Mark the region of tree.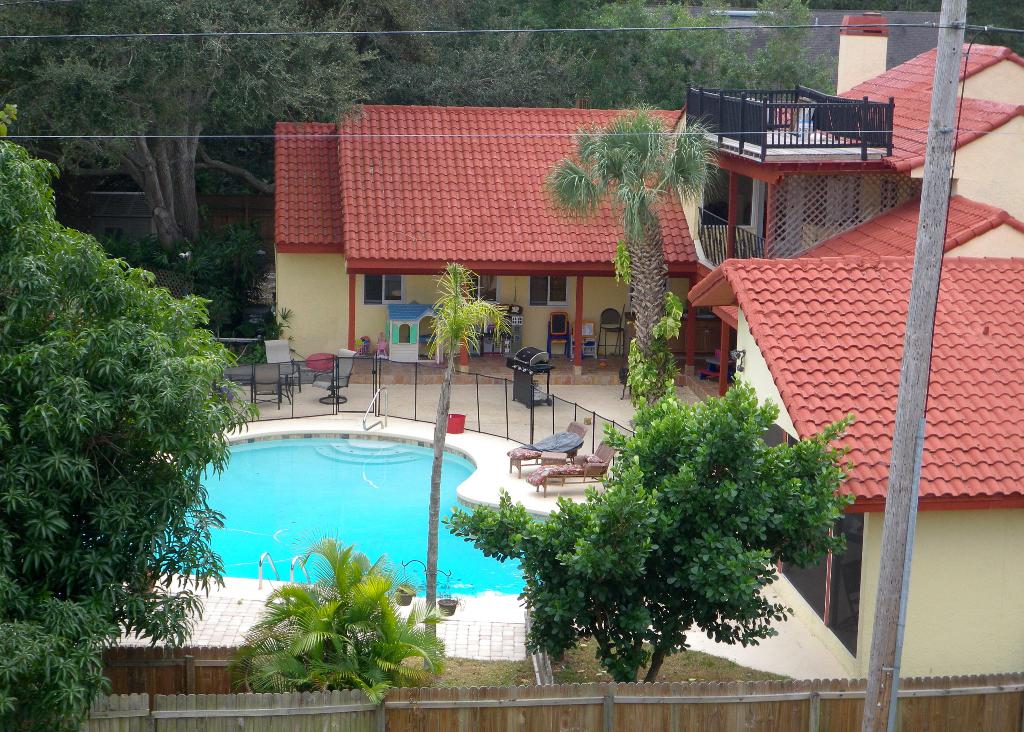
Region: [x1=0, y1=102, x2=13, y2=138].
